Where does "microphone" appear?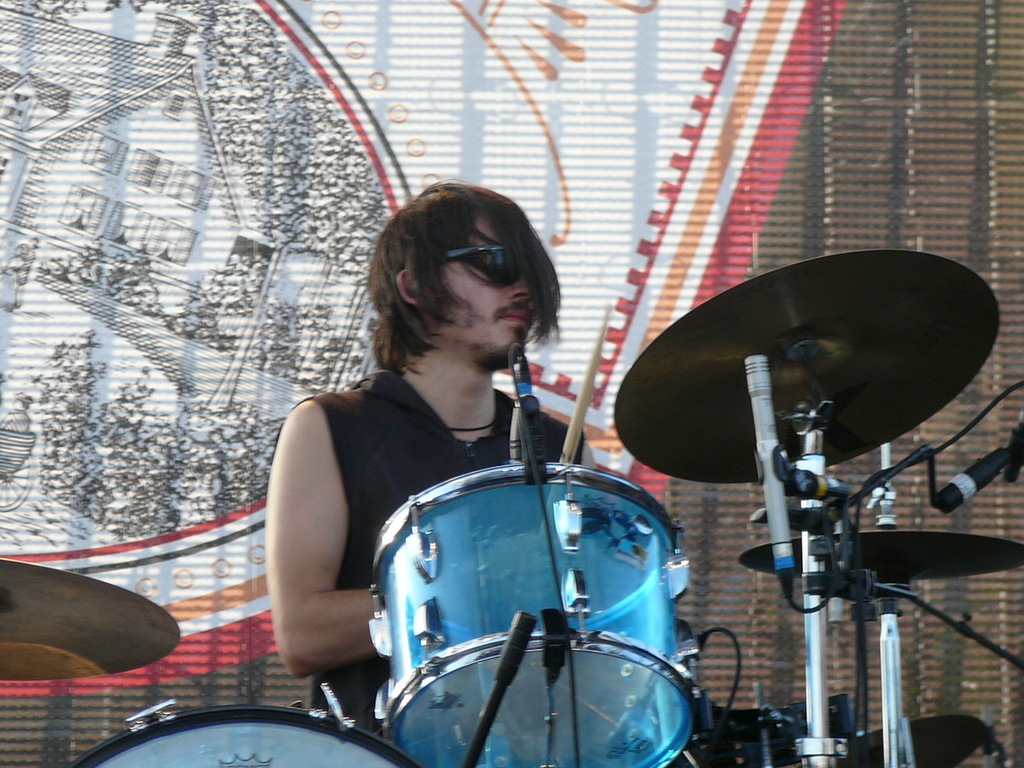
Appears at 738/351/798/569.
